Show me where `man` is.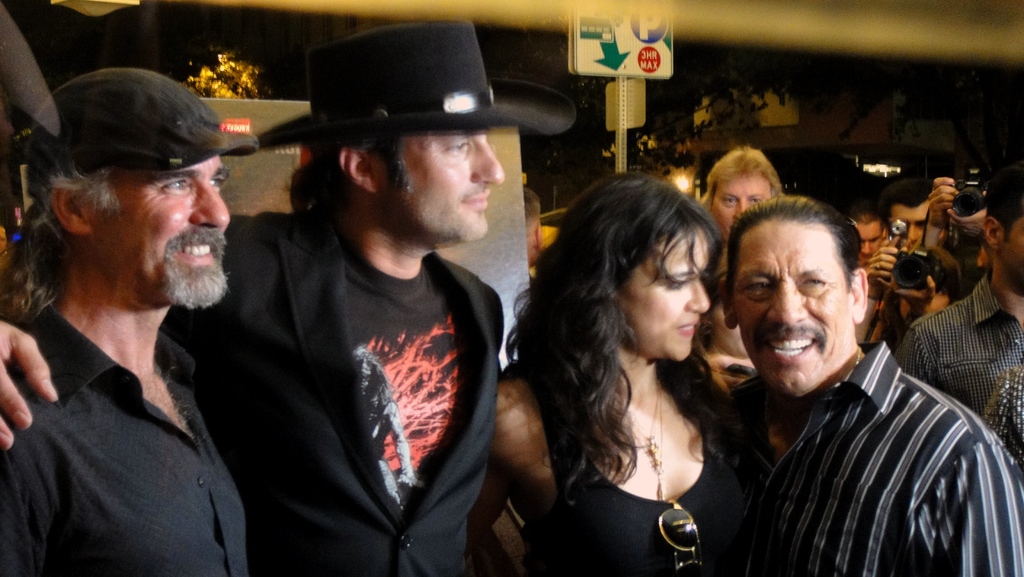
`man` is at [522,184,546,291].
